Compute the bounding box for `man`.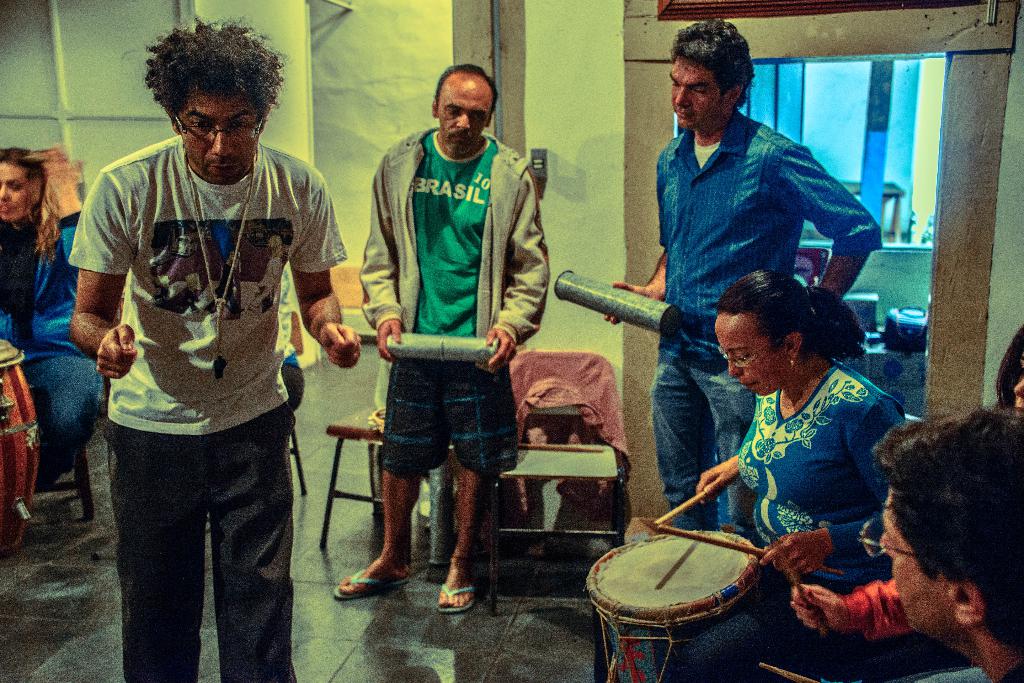
601/17/886/552.
